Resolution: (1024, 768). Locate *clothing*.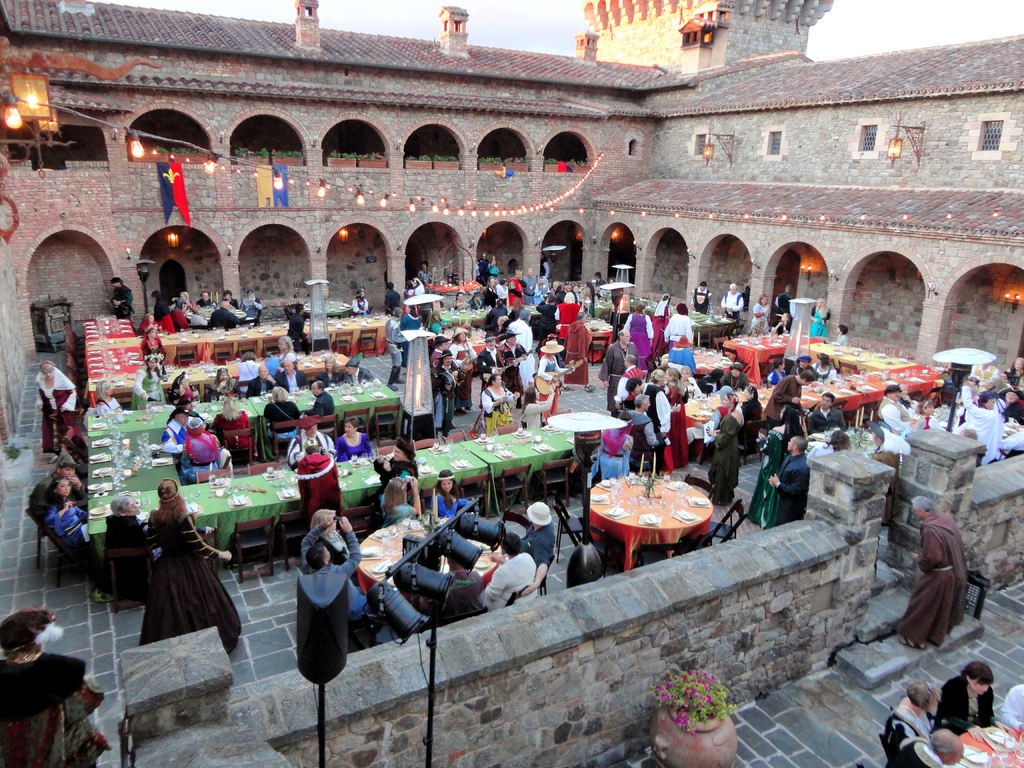
893/738/936/767.
